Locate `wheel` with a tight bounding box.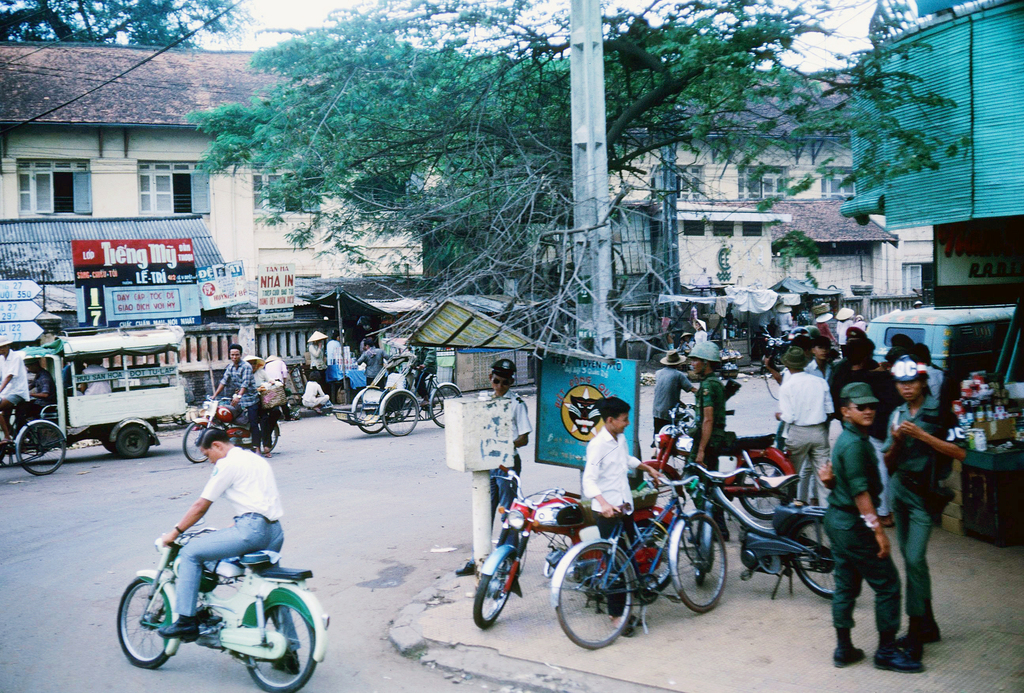
<region>245, 609, 317, 692</region>.
